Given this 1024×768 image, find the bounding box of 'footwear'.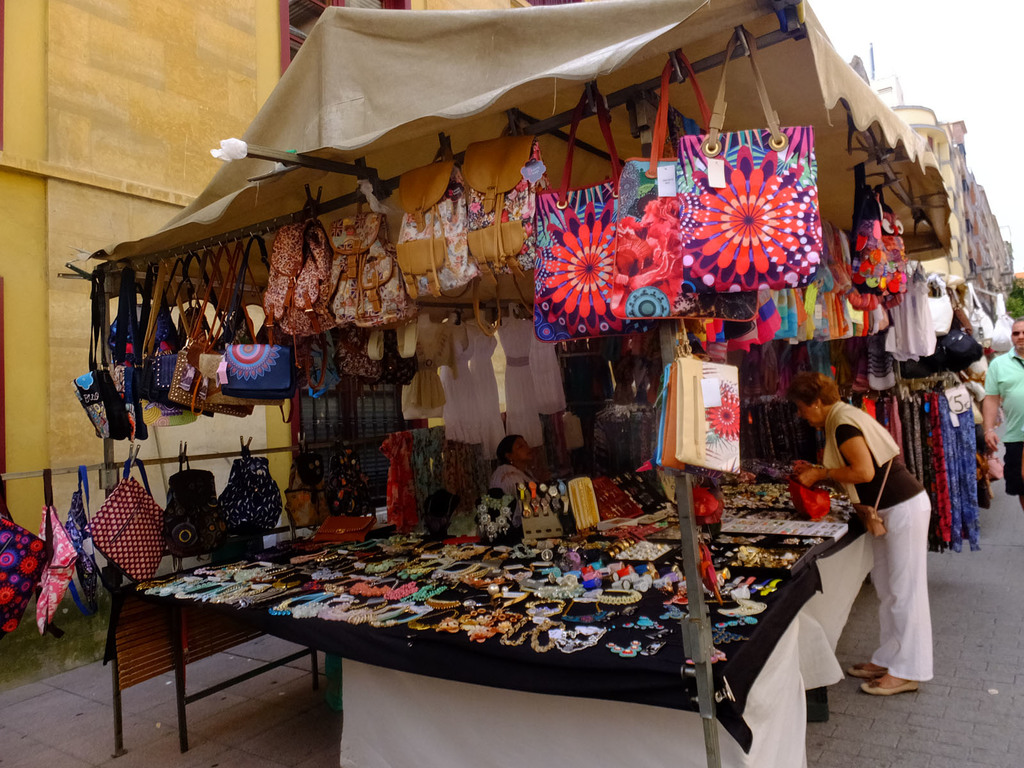
bbox=[860, 674, 928, 694].
